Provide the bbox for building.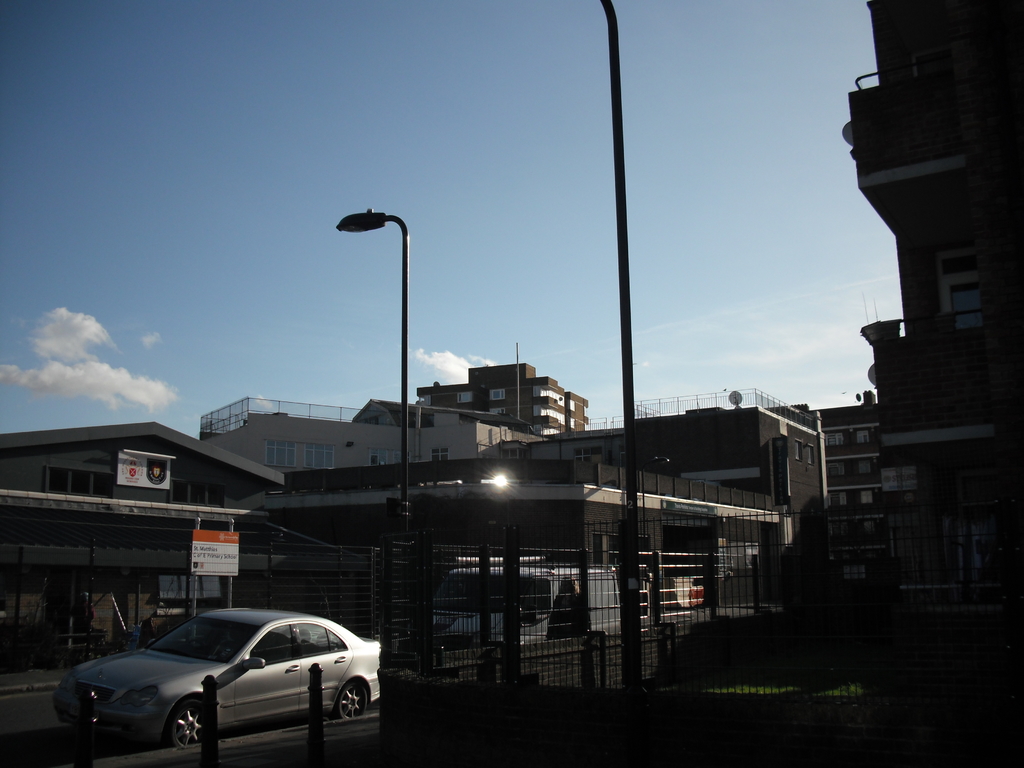
417 363 586 431.
